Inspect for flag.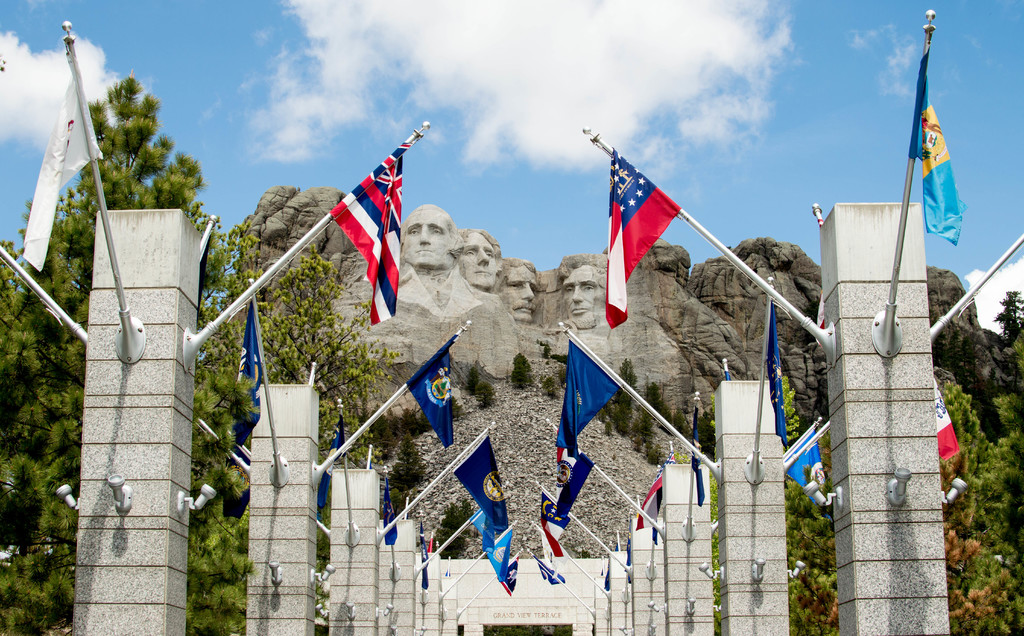
Inspection: 498,542,520,599.
